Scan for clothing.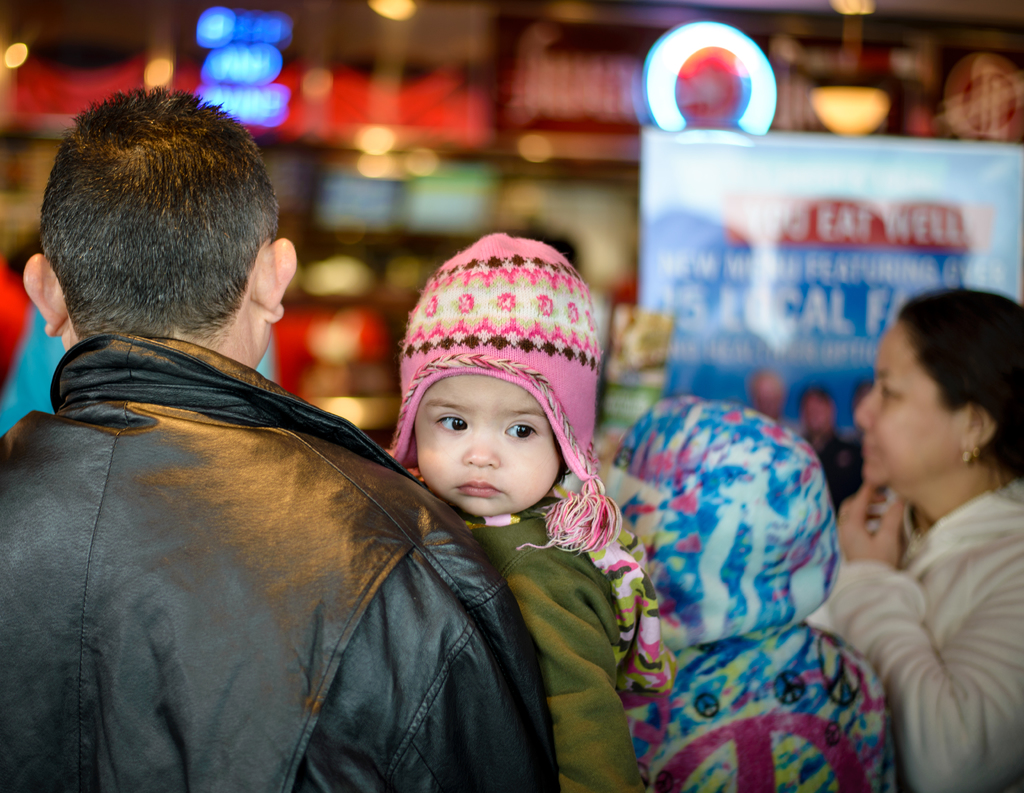
Scan result: {"x1": 0, "y1": 336, "x2": 560, "y2": 792}.
